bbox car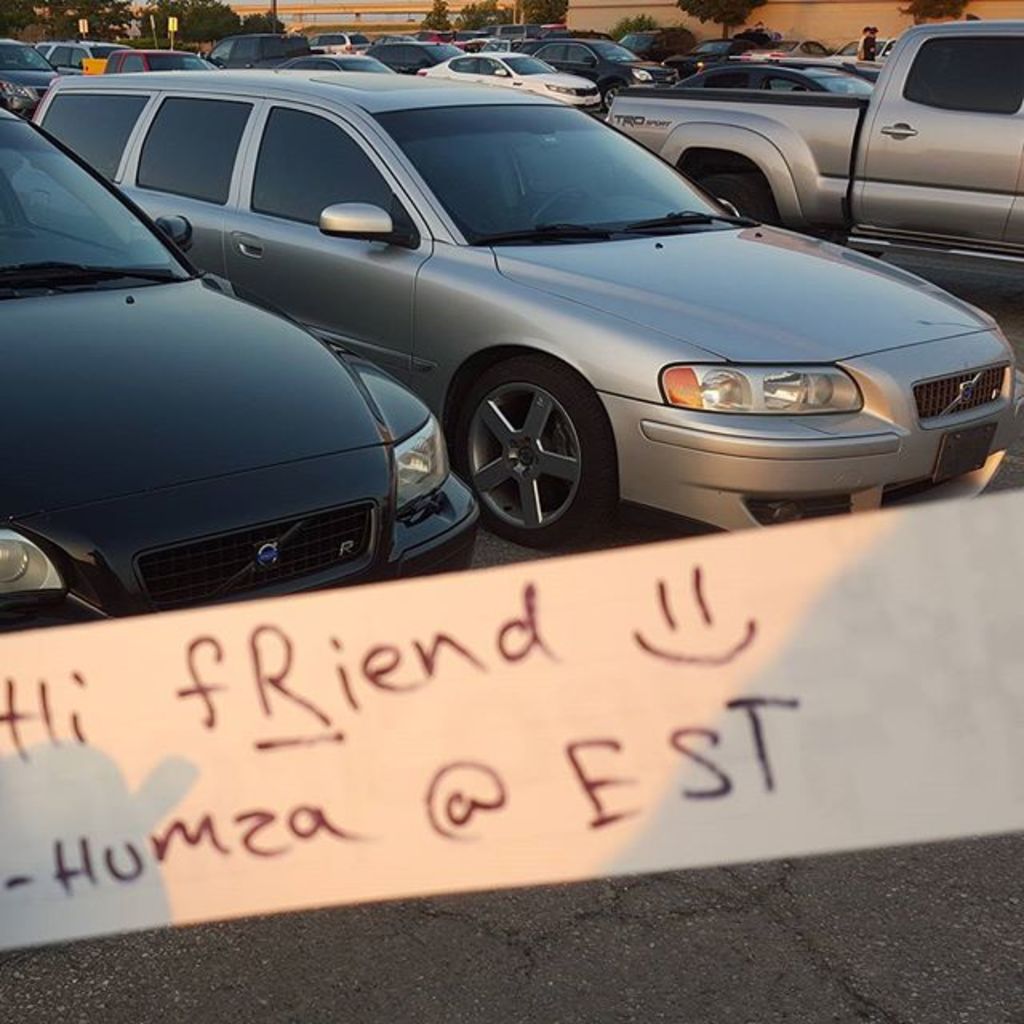
region(810, 30, 902, 67)
